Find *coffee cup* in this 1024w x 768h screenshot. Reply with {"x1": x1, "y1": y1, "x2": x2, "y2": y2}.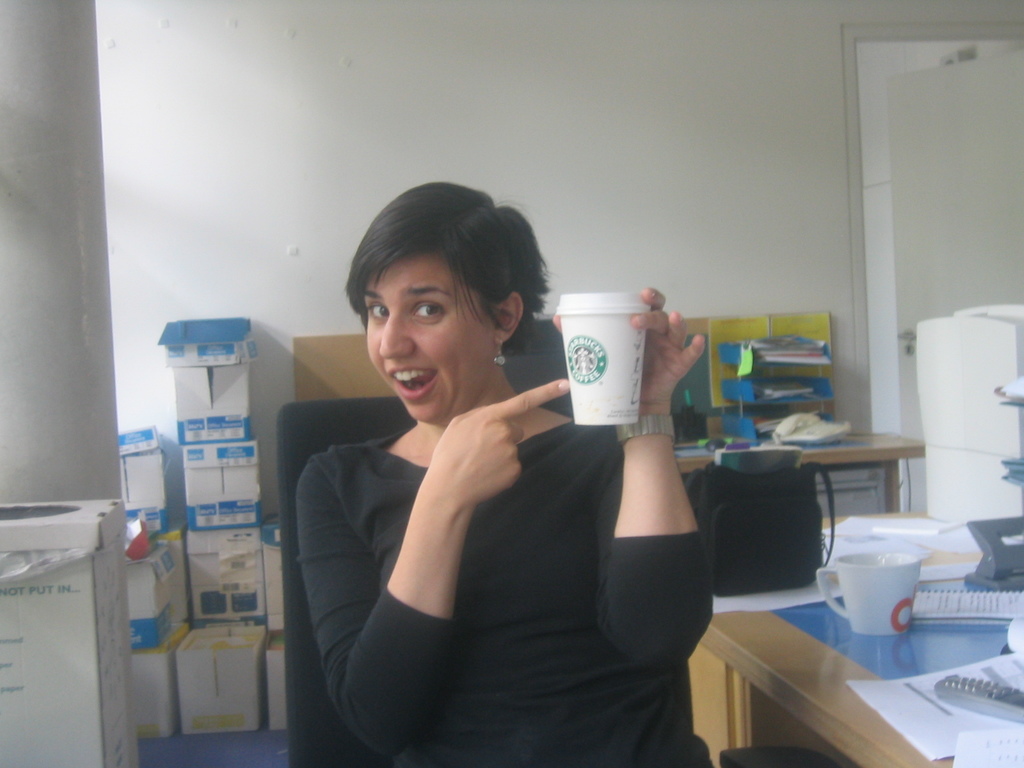
{"x1": 816, "y1": 547, "x2": 922, "y2": 637}.
